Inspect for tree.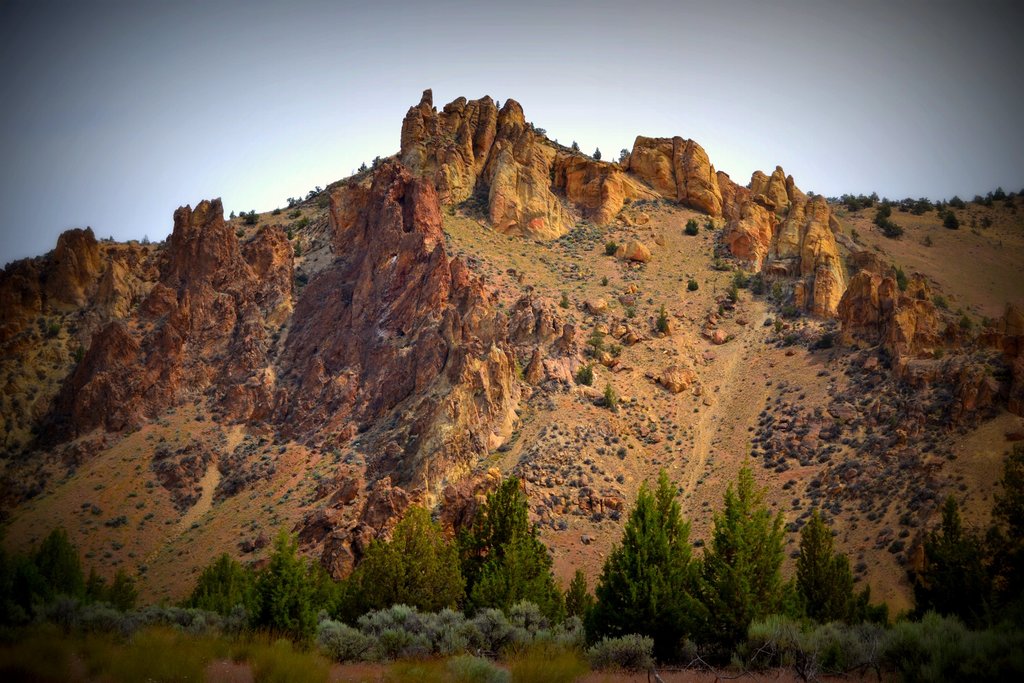
Inspection: [left=573, top=365, right=584, bottom=386].
